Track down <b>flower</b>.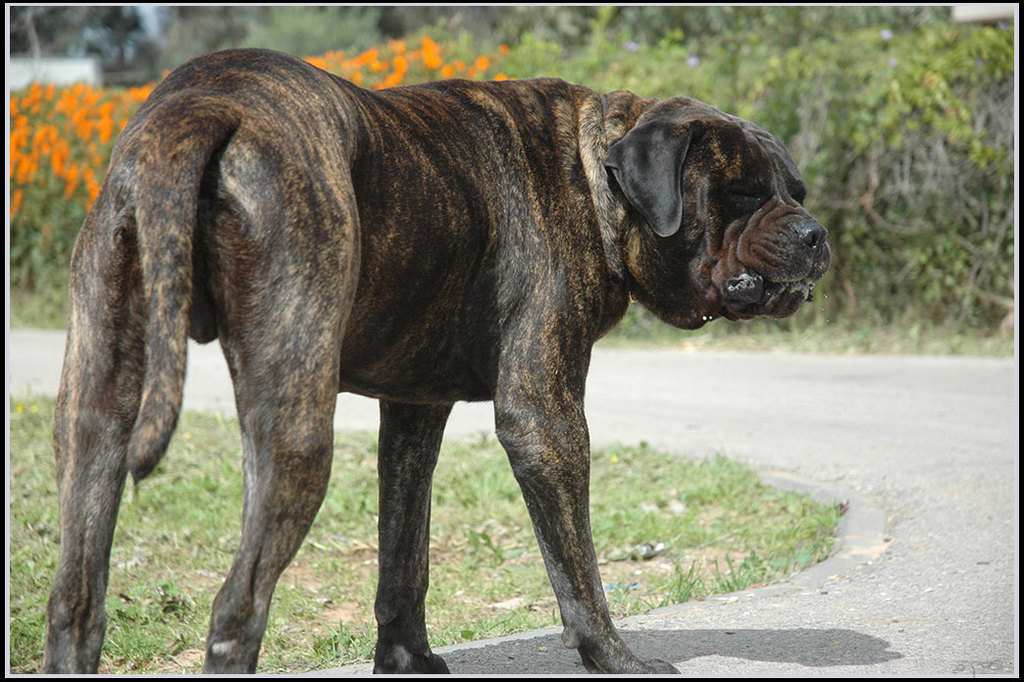
Tracked to locate(375, 52, 403, 89).
